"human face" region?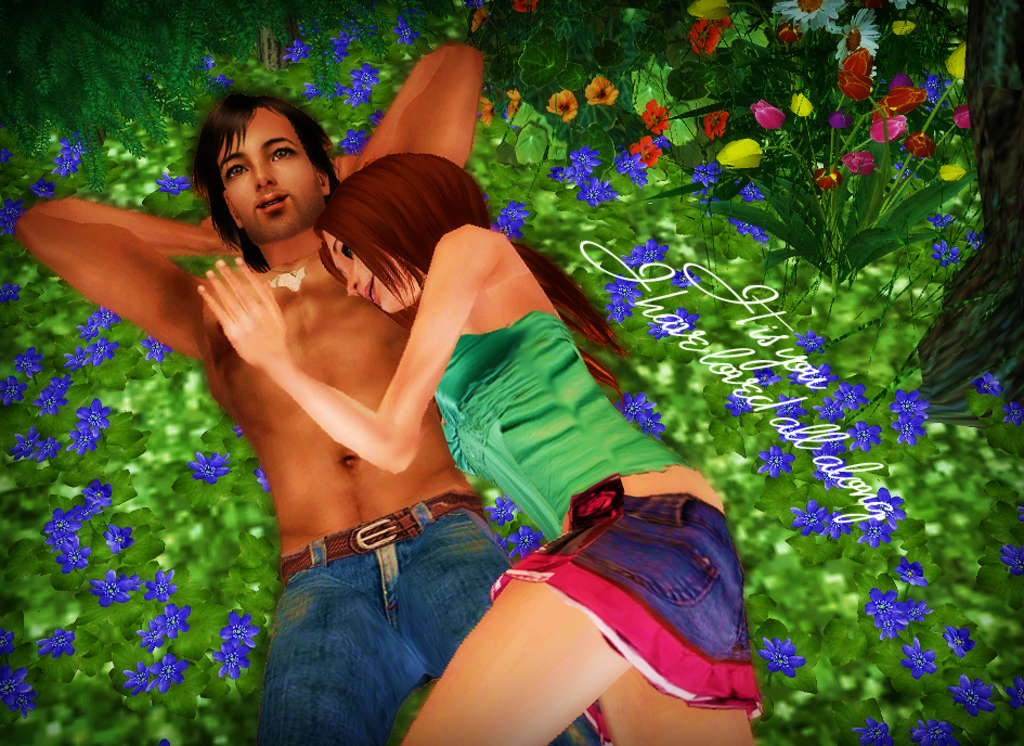
(left=218, top=114, right=322, bottom=236)
